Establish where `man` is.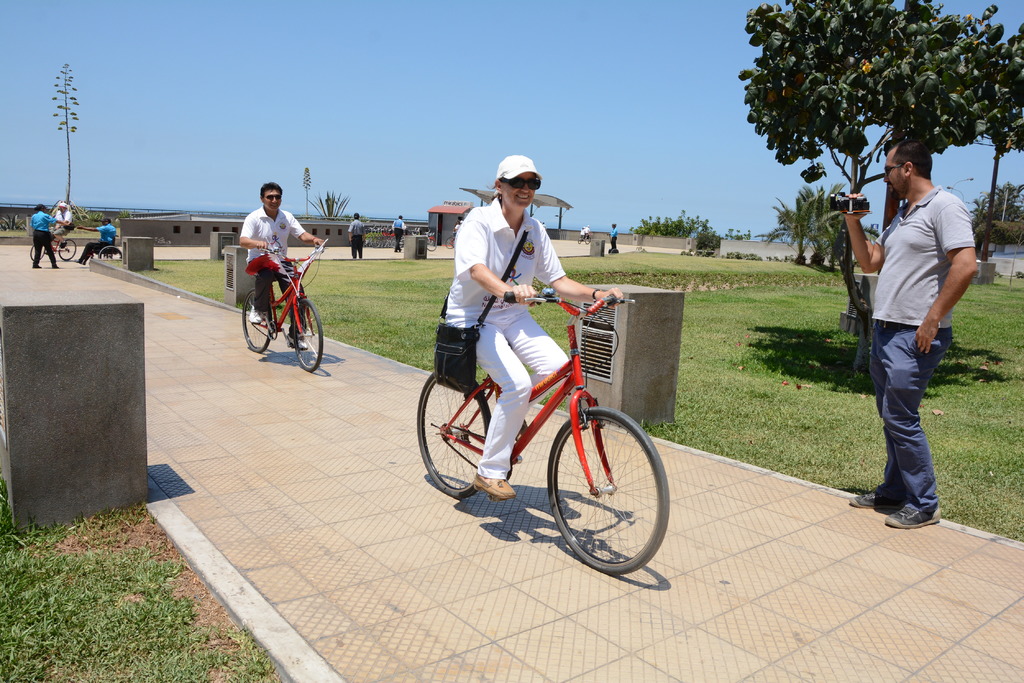
Established at locate(54, 207, 75, 245).
